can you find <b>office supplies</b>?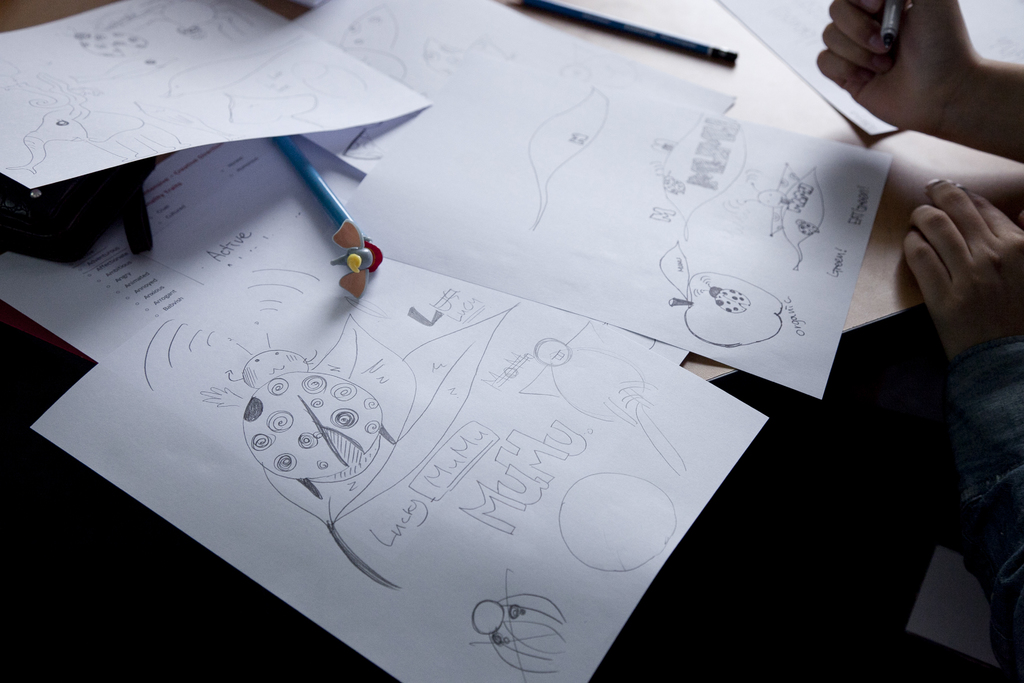
Yes, bounding box: l=0, t=0, r=705, b=356.
